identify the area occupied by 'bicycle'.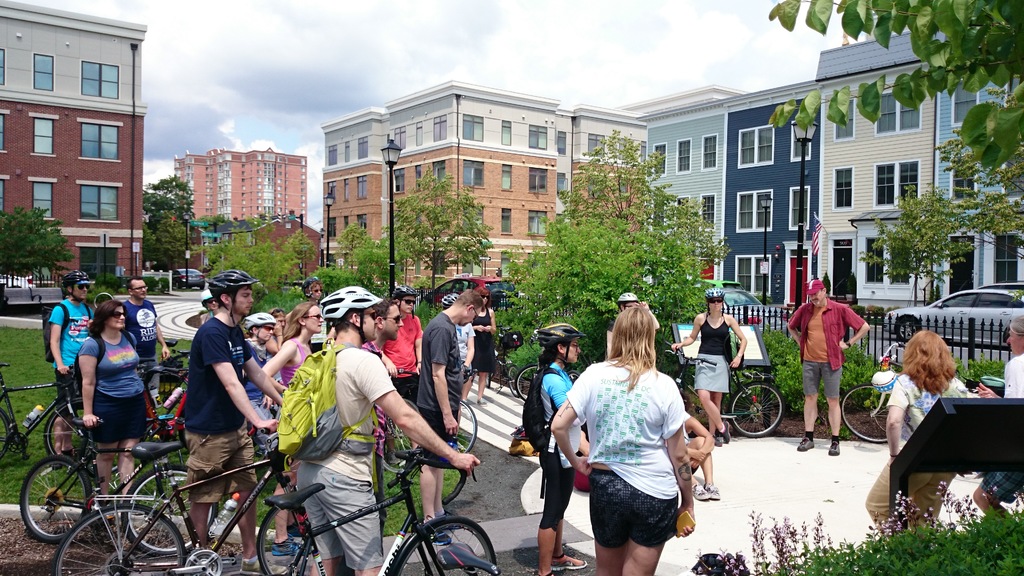
Area: {"x1": 58, "y1": 447, "x2": 324, "y2": 575}.
